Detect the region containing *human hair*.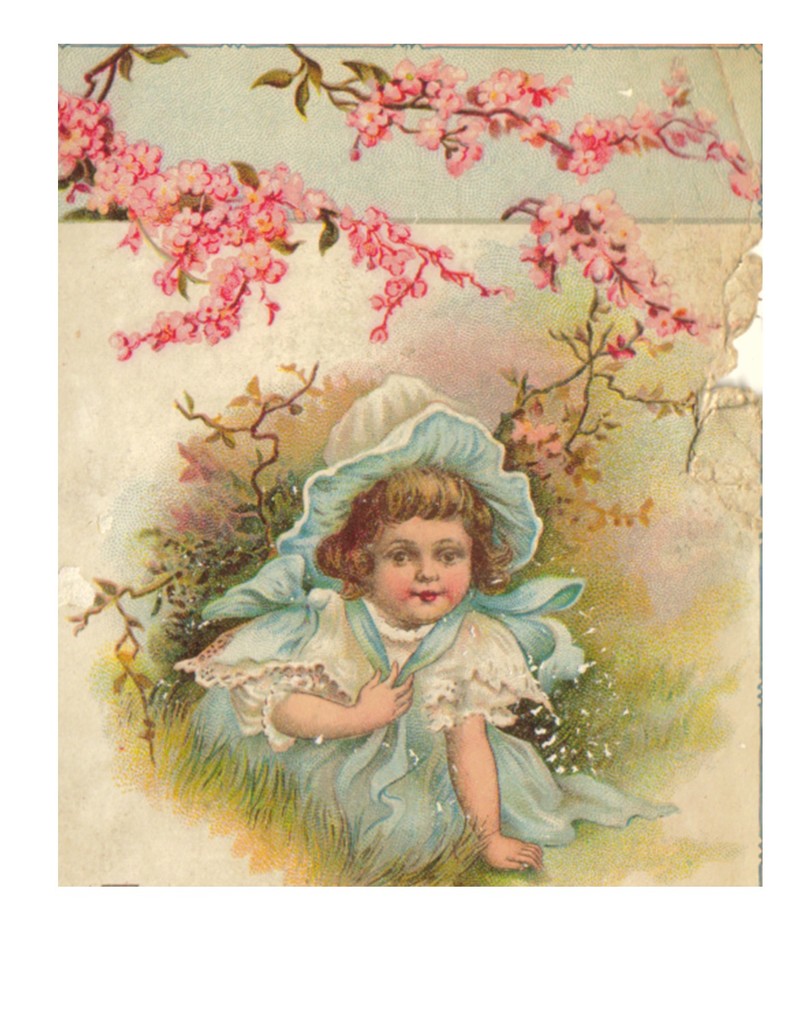
bbox=(323, 449, 507, 629).
